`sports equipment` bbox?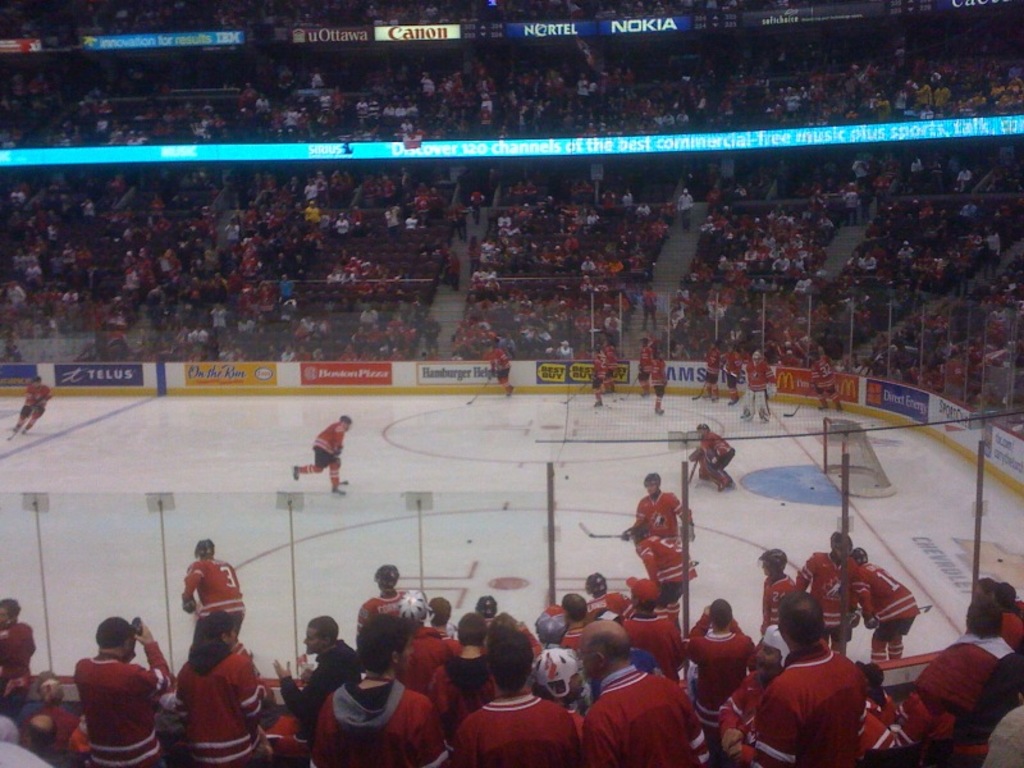
<bbox>559, 372, 594, 406</bbox>
